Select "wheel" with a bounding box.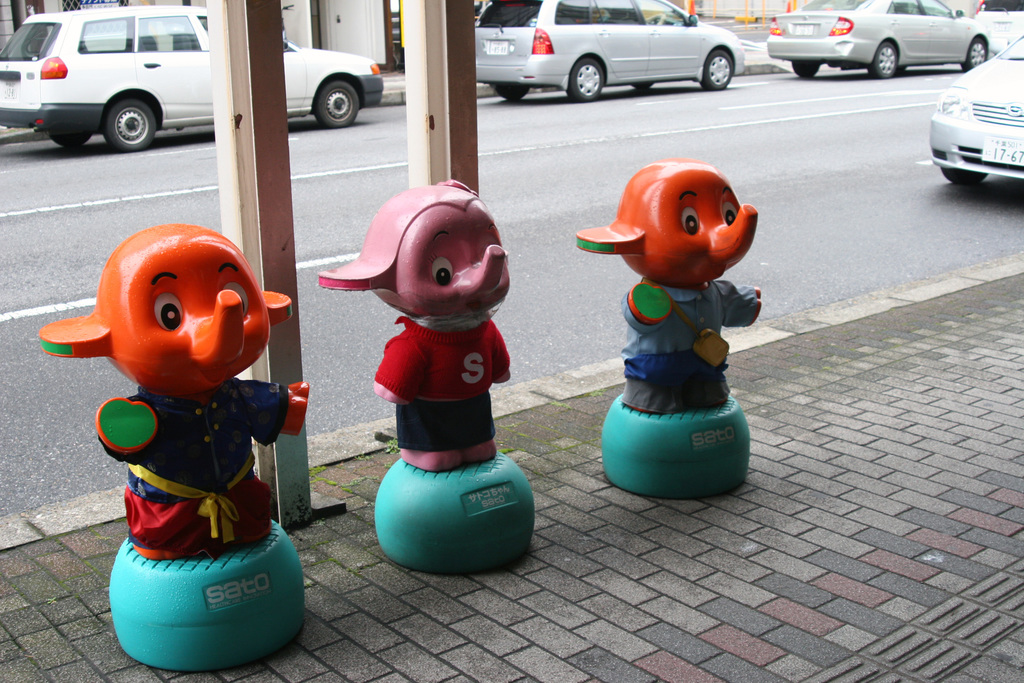
{"x1": 963, "y1": 38, "x2": 988, "y2": 71}.
